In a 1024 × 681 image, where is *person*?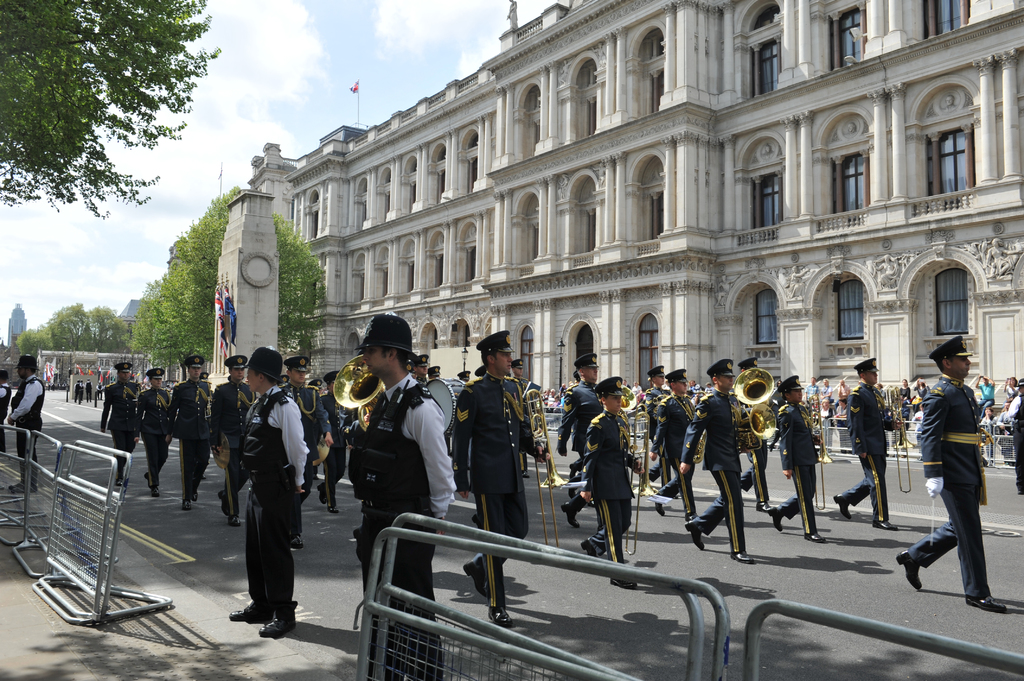
<box>140,370,168,492</box>.
